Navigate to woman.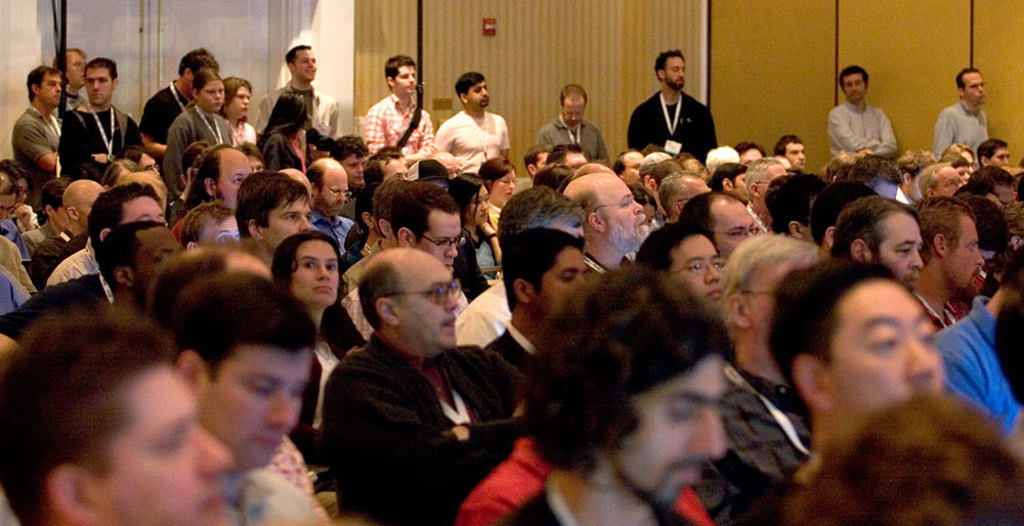
Navigation target: [left=272, top=239, right=348, bottom=454].
